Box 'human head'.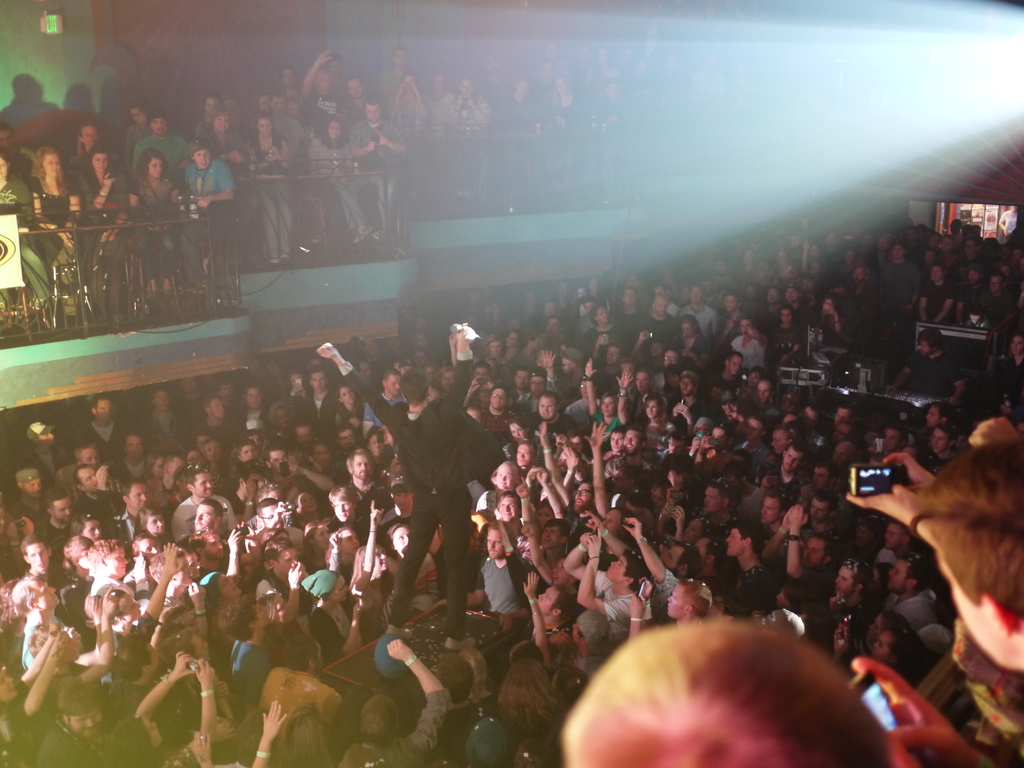
<region>825, 230, 838, 249</region>.
